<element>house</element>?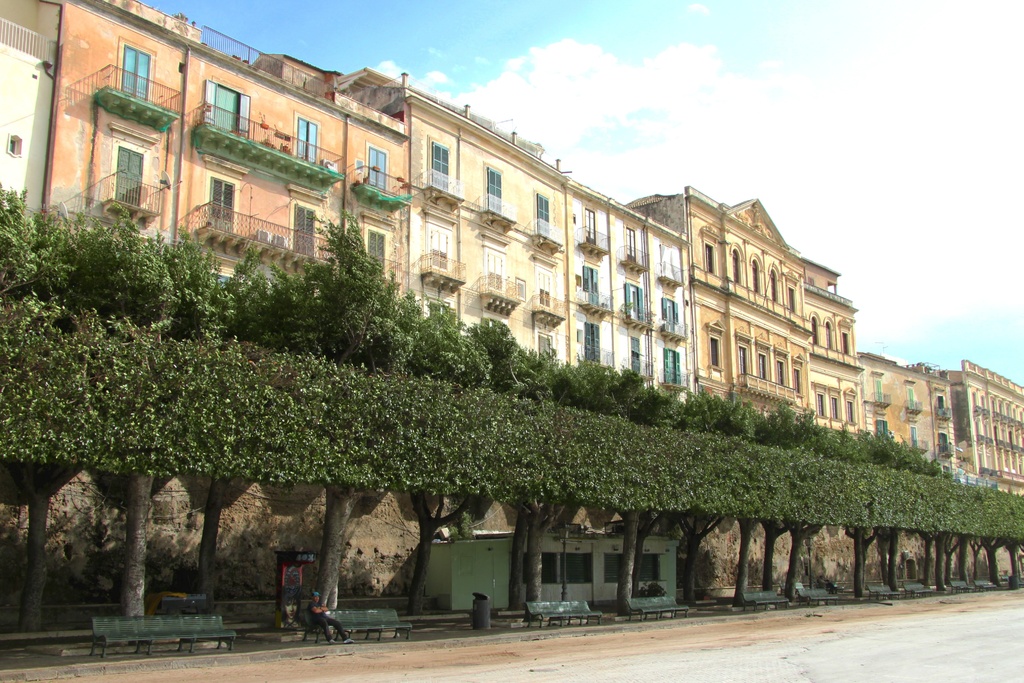
858,356,955,470
